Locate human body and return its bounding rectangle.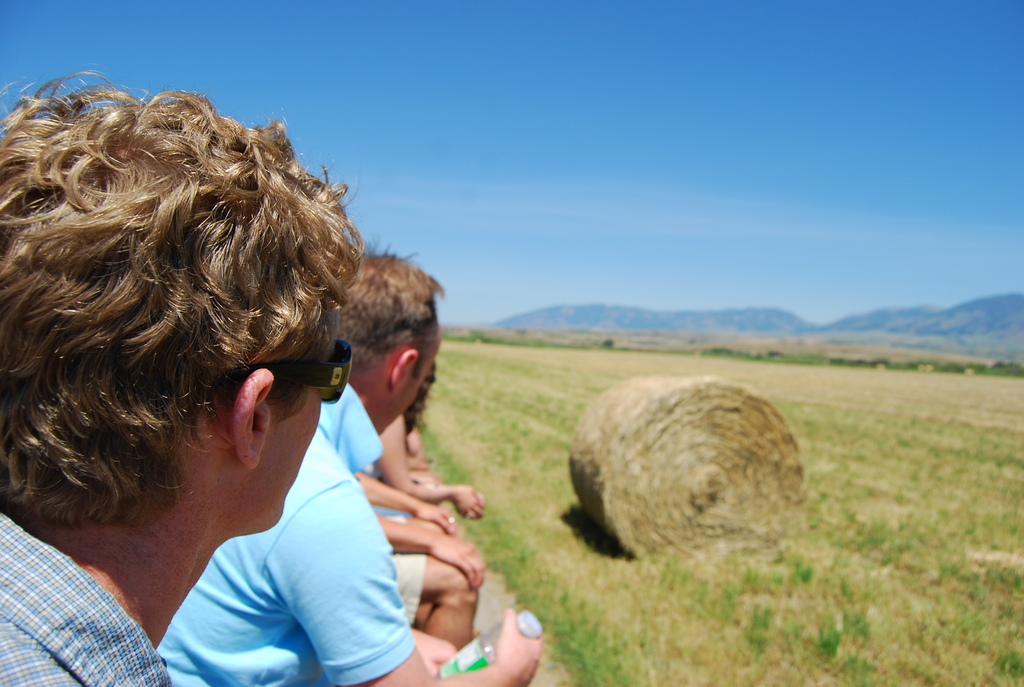
bbox=(156, 250, 545, 686).
